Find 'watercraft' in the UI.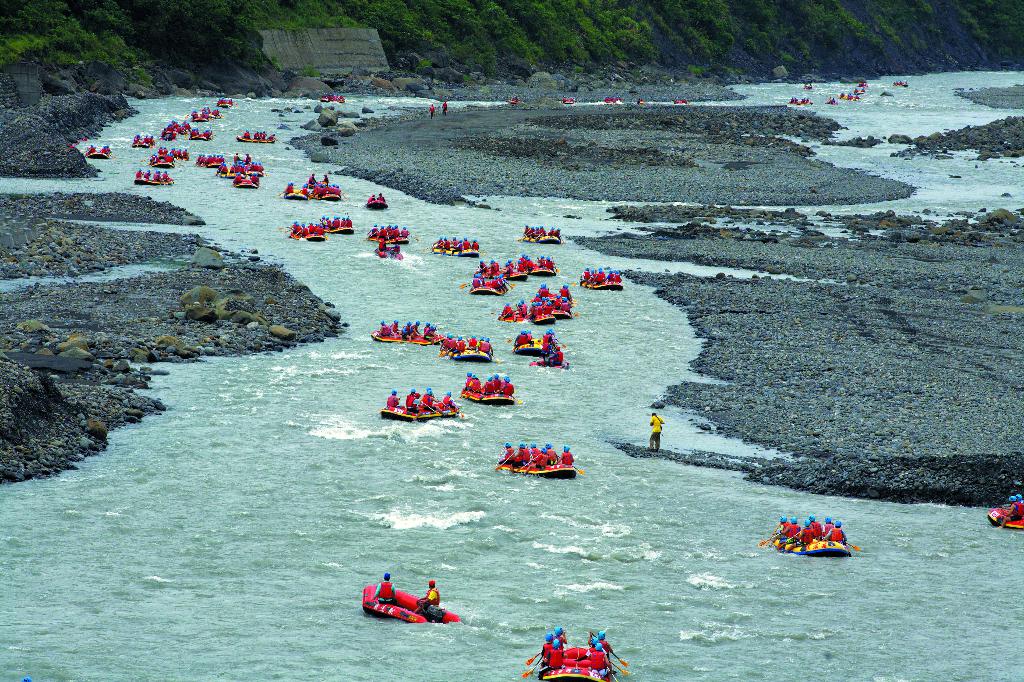
UI element at 252/159/262/170.
